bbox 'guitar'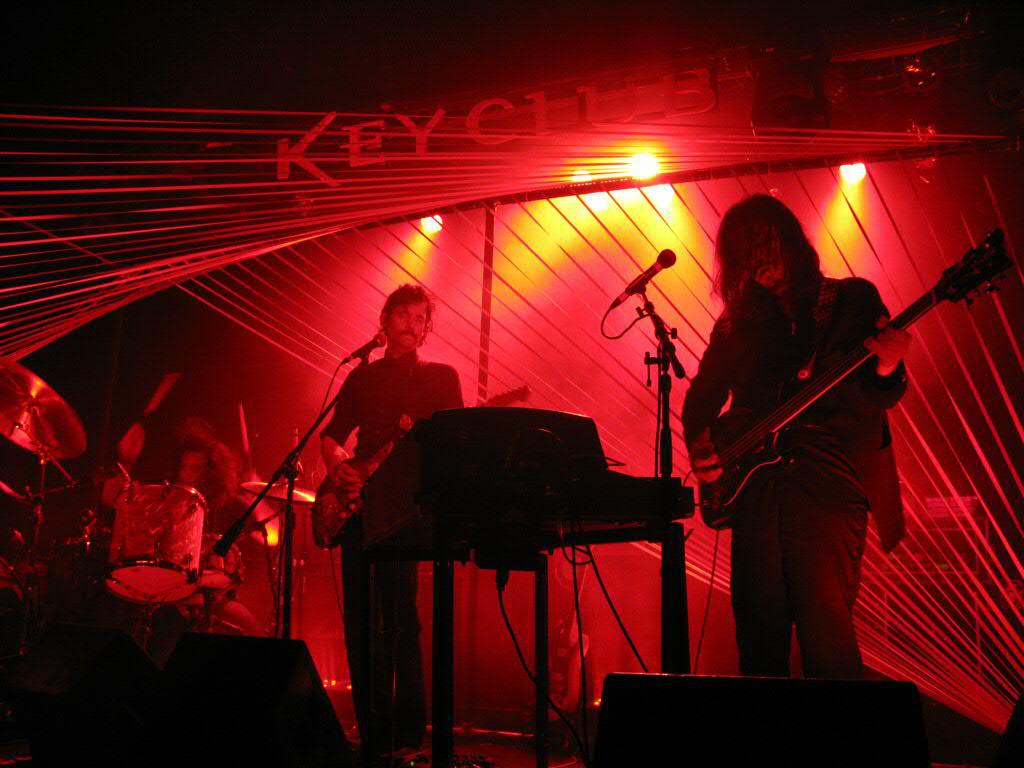
(307, 370, 534, 562)
